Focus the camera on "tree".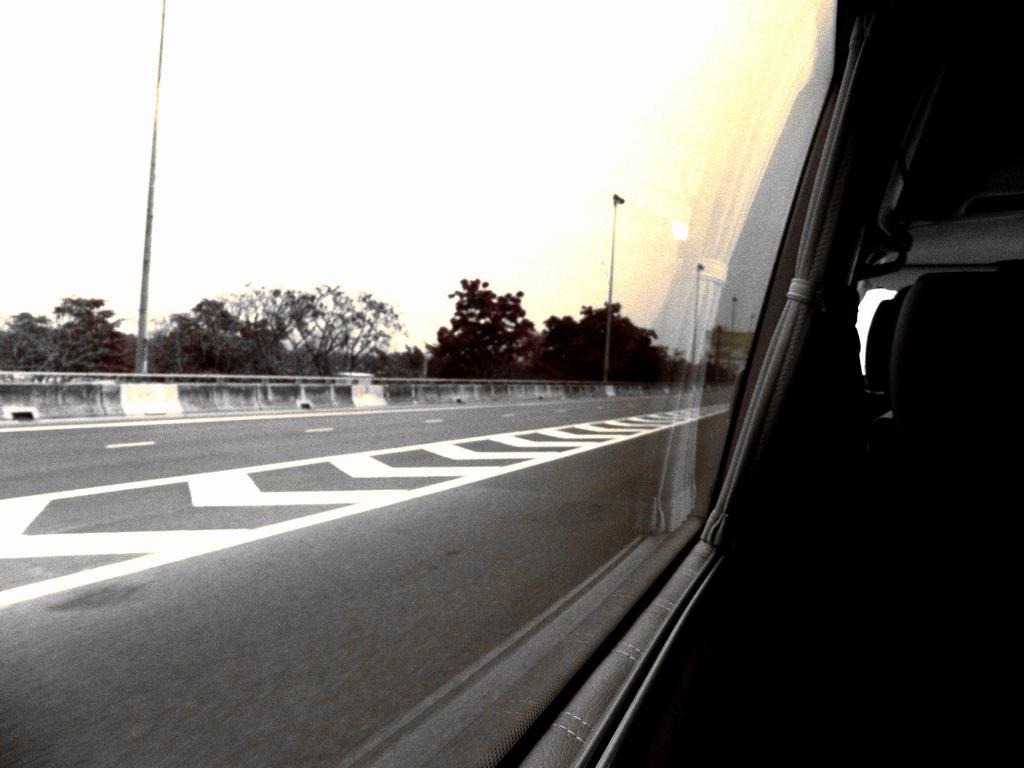
Focus region: (142, 297, 281, 377).
